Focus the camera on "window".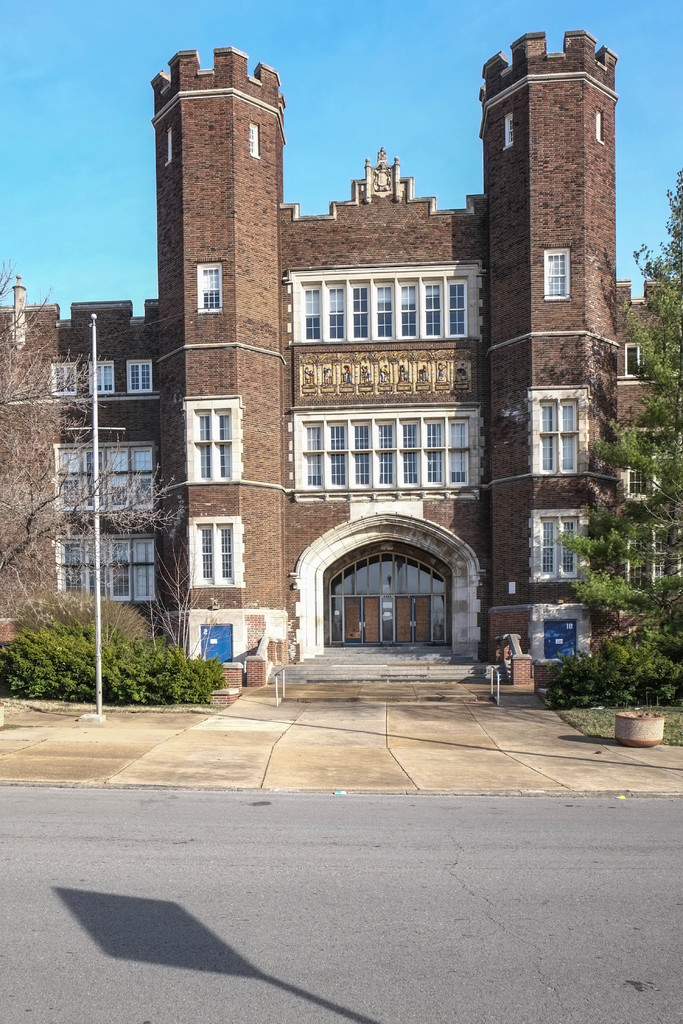
Focus region: 177/520/249/596.
